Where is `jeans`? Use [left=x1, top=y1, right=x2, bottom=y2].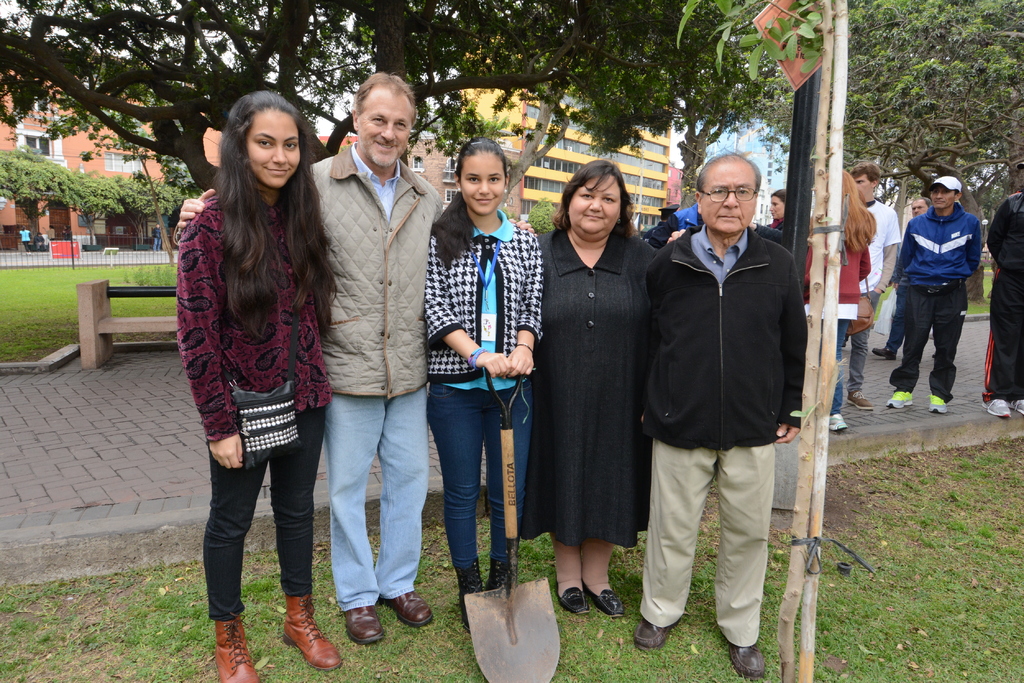
[left=884, top=284, right=907, bottom=355].
